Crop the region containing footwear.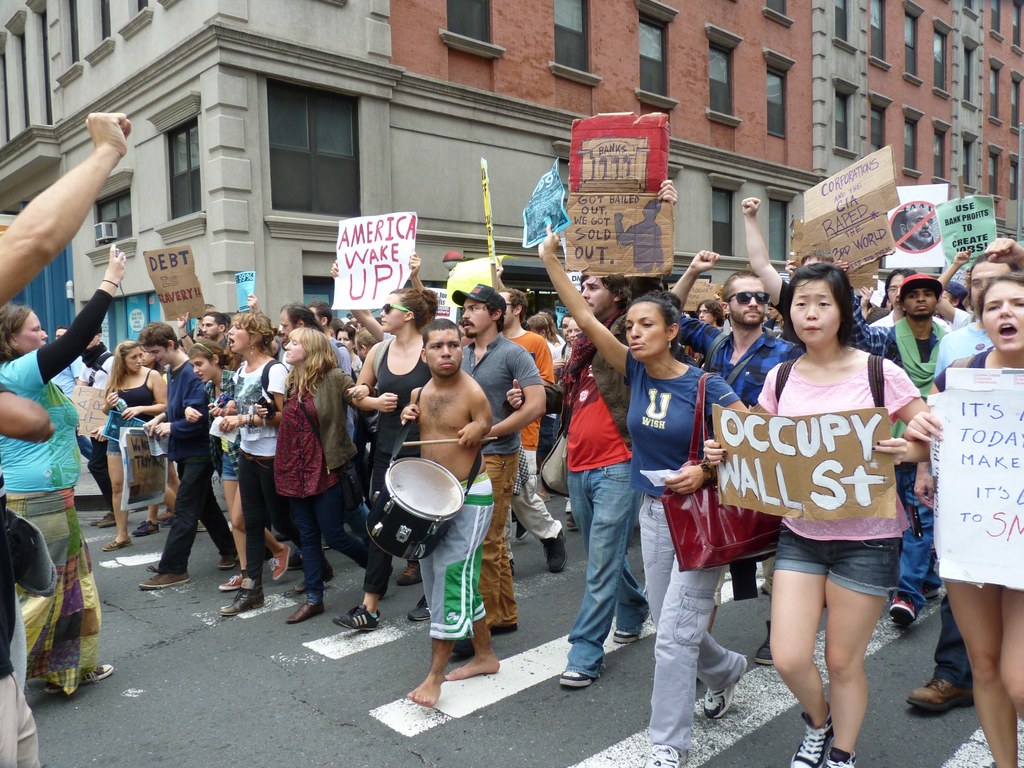
Crop region: <box>700,654,749,719</box>.
